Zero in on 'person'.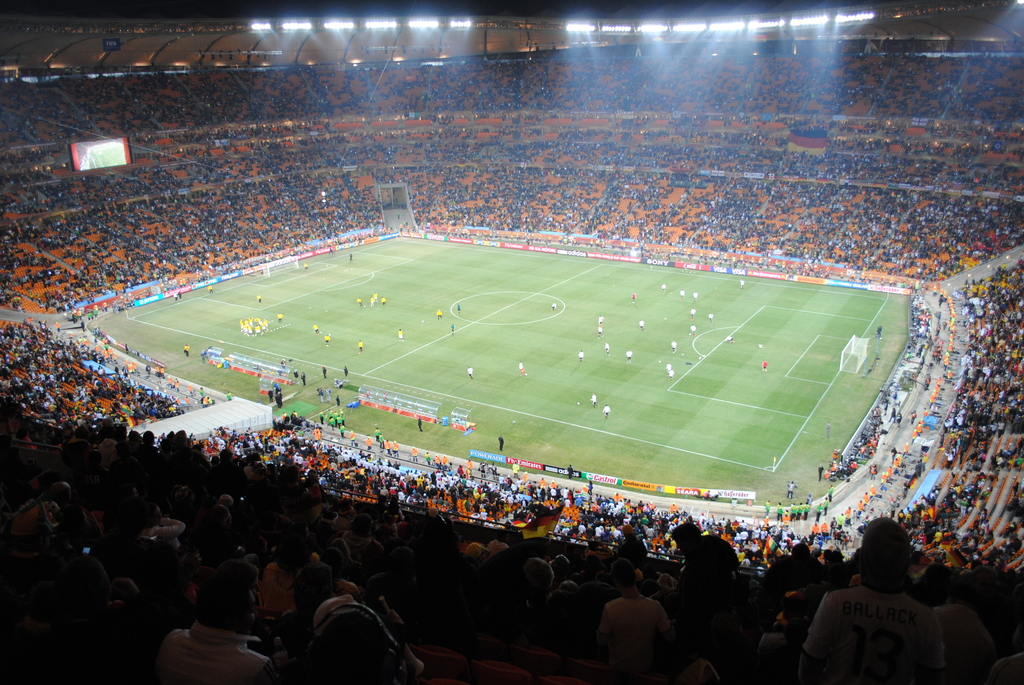
Zeroed in: detection(488, 462, 497, 481).
